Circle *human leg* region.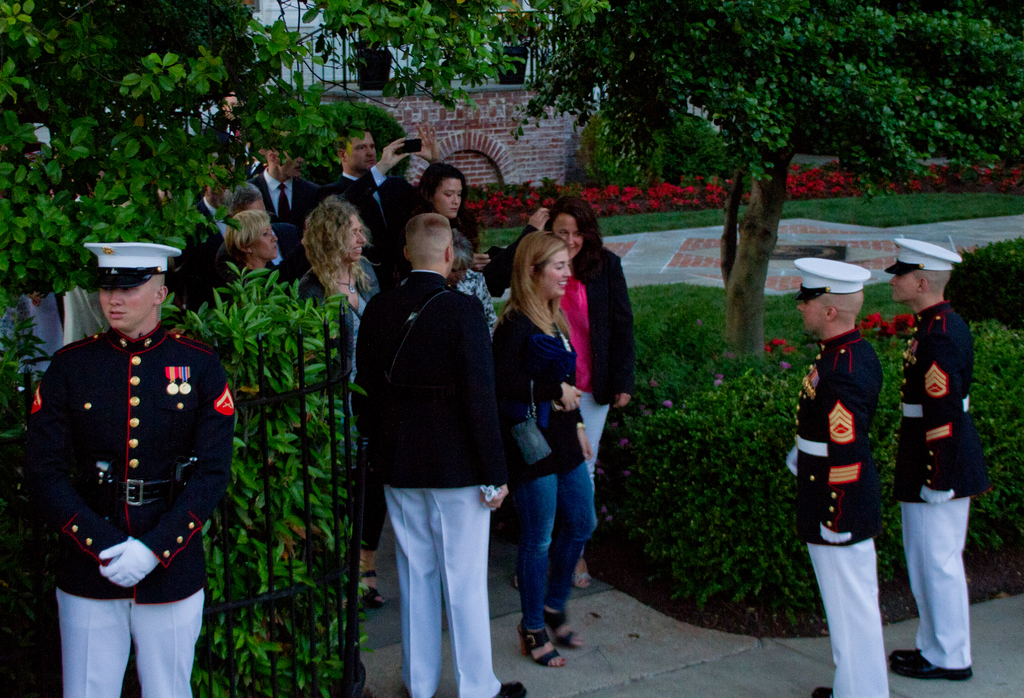
Region: rect(434, 487, 486, 697).
